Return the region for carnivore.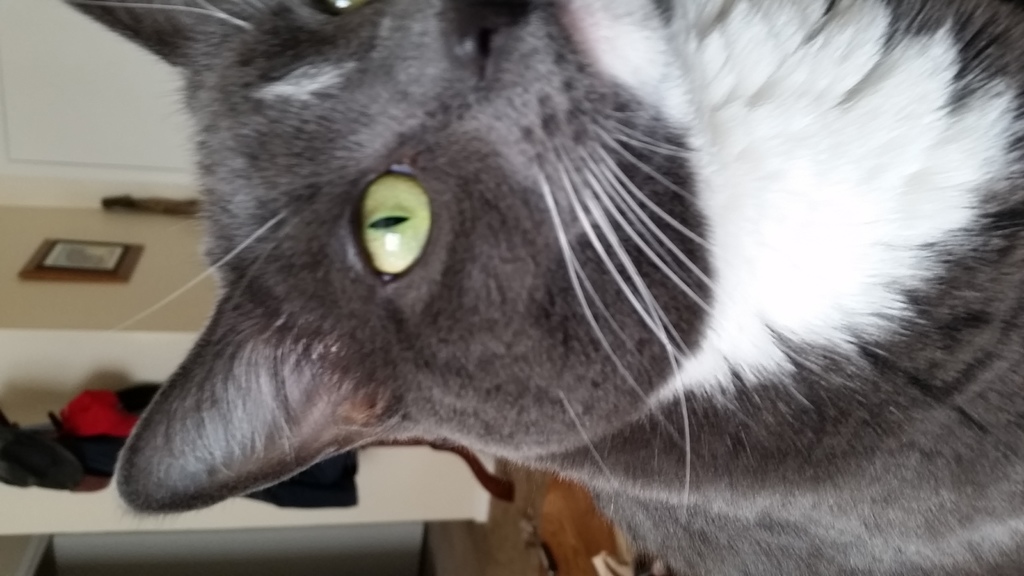
x1=80 y1=0 x2=1023 y2=575.
